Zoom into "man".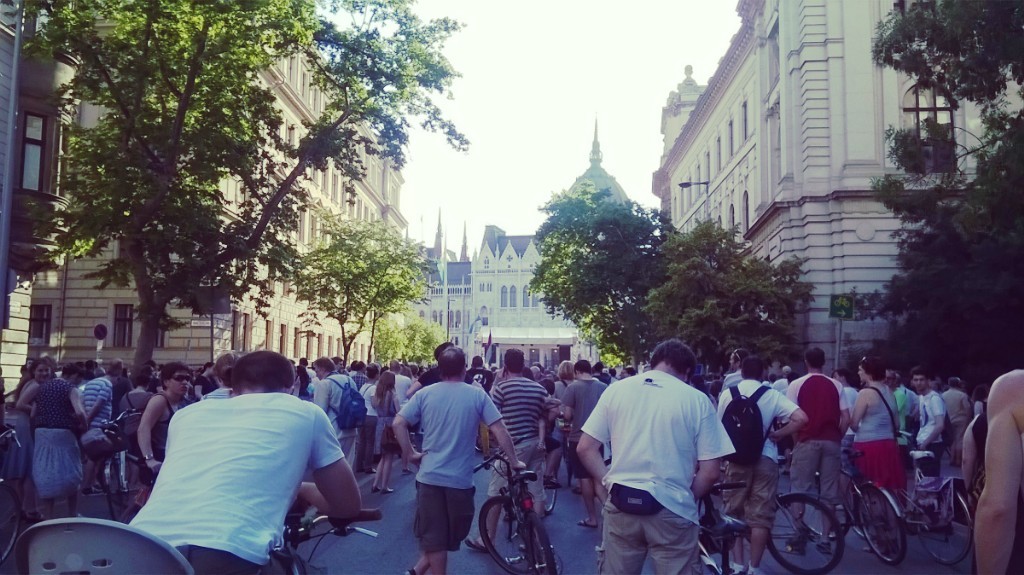
Zoom target: <bbox>126, 349, 367, 574</bbox>.
